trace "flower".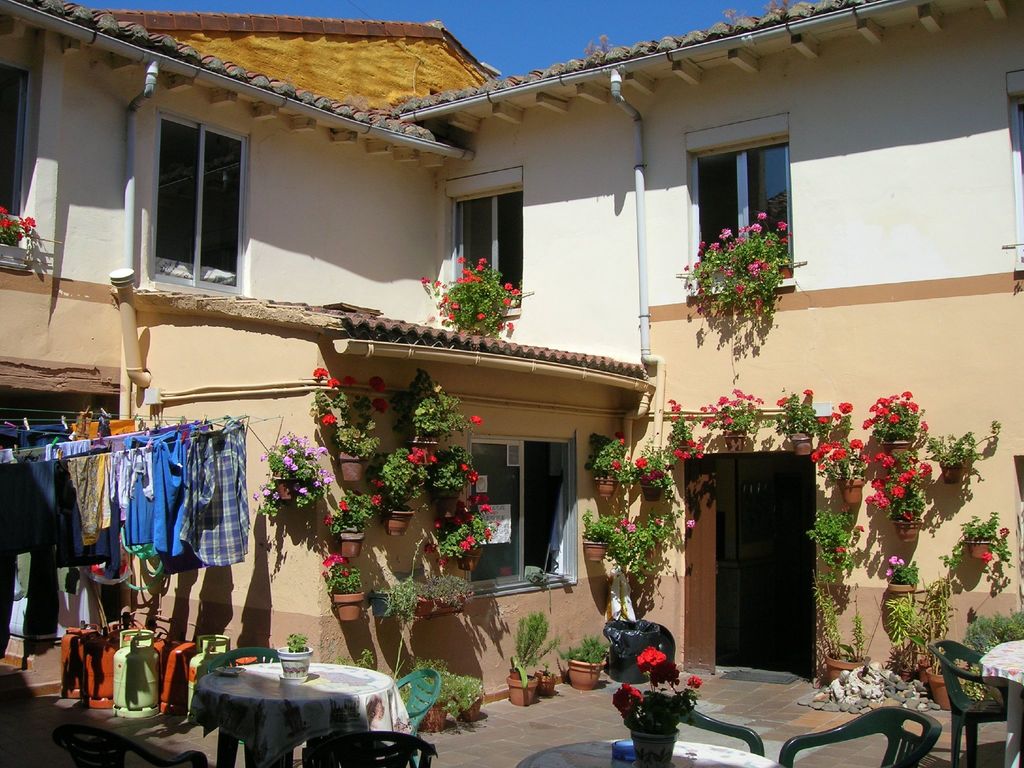
Traced to 467, 534, 474, 543.
